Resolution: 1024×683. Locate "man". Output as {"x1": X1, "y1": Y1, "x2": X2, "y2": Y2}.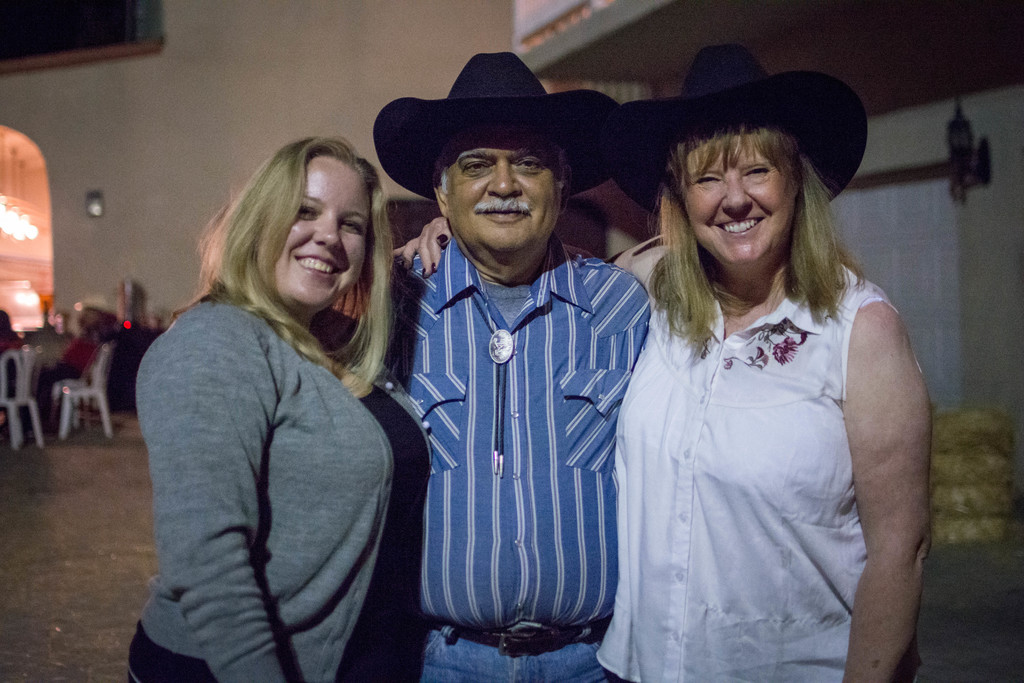
{"x1": 378, "y1": 79, "x2": 659, "y2": 665}.
